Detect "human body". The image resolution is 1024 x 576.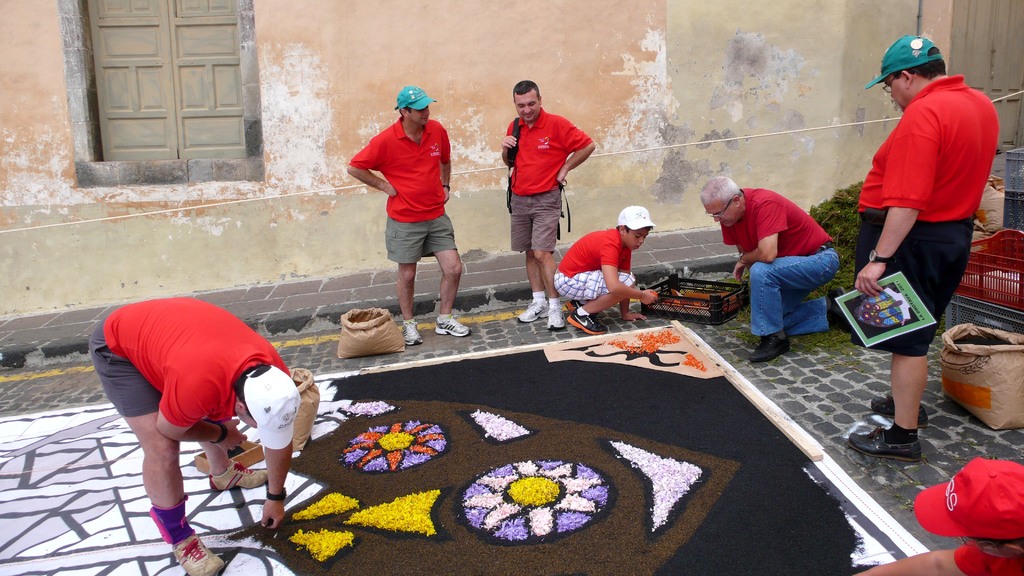
bbox(548, 203, 655, 333).
